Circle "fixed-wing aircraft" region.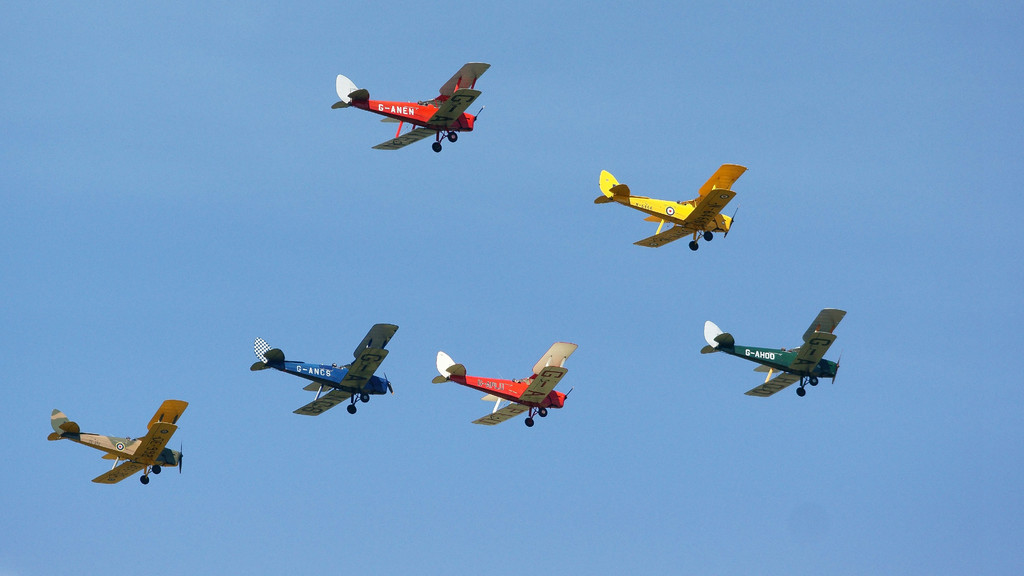
Region: (x1=326, y1=58, x2=496, y2=150).
